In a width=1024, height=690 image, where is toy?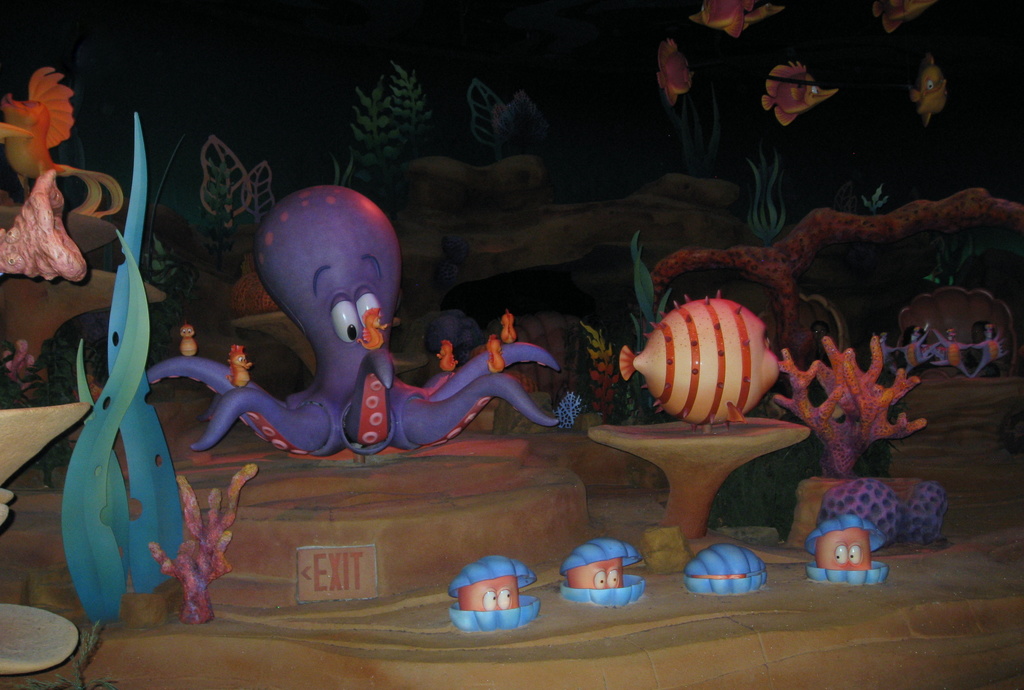
<region>563, 550, 648, 605</region>.
